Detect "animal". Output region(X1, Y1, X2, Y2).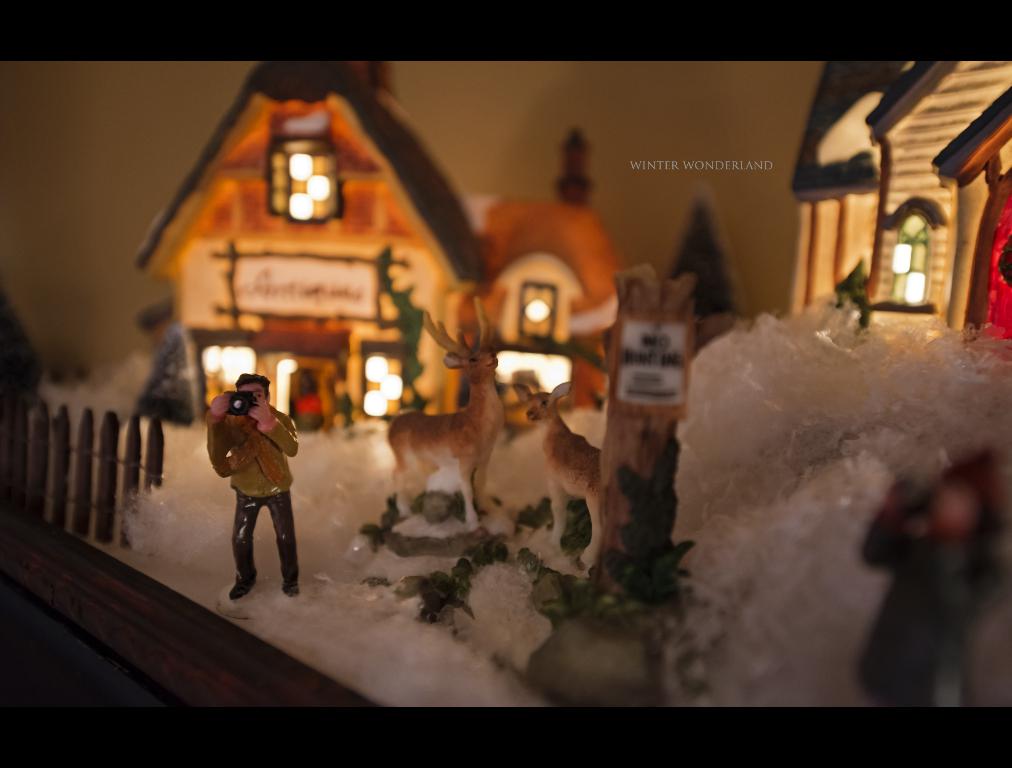
region(383, 295, 511, 533).
